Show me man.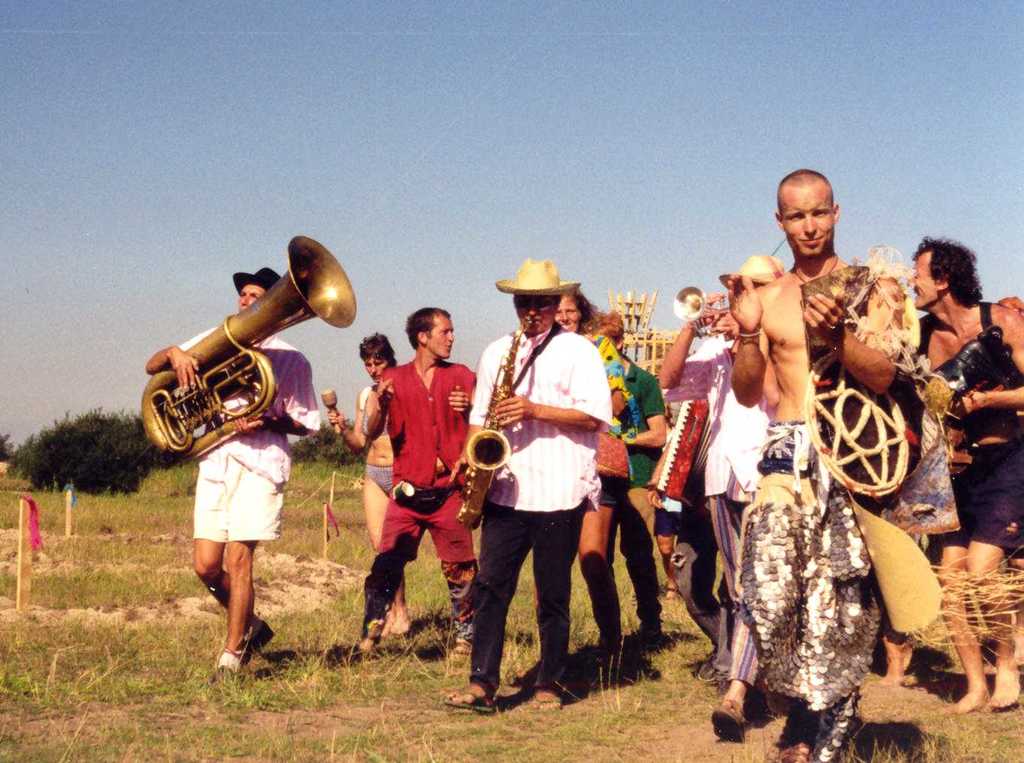
man is here: box(722, 156, 913, 762).
